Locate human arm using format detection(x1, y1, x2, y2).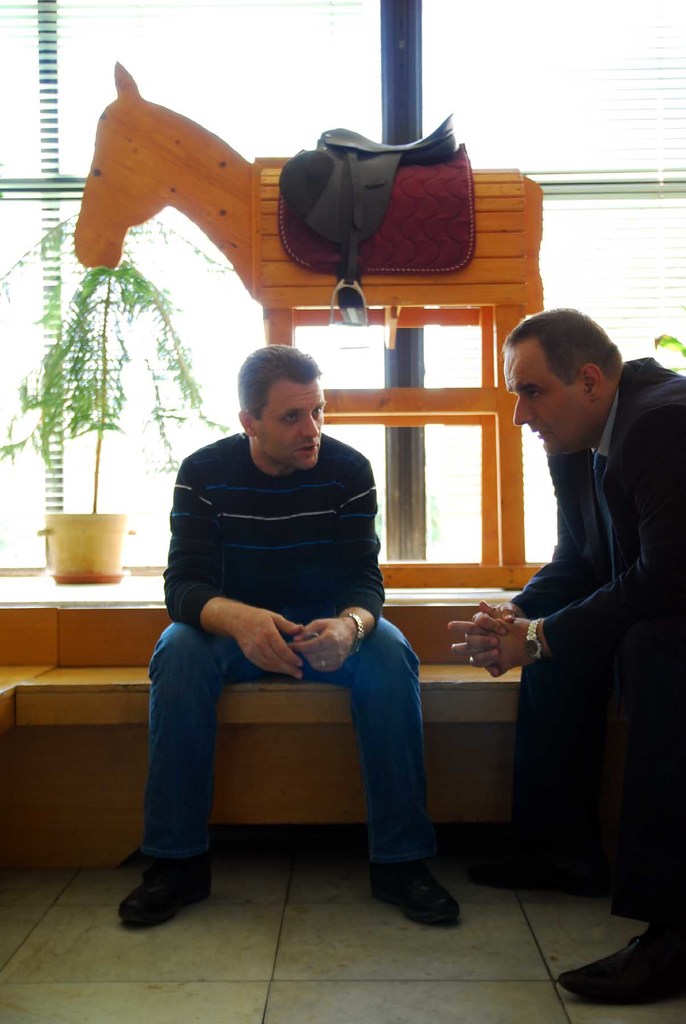
detection(282, 464, 388, 679).
